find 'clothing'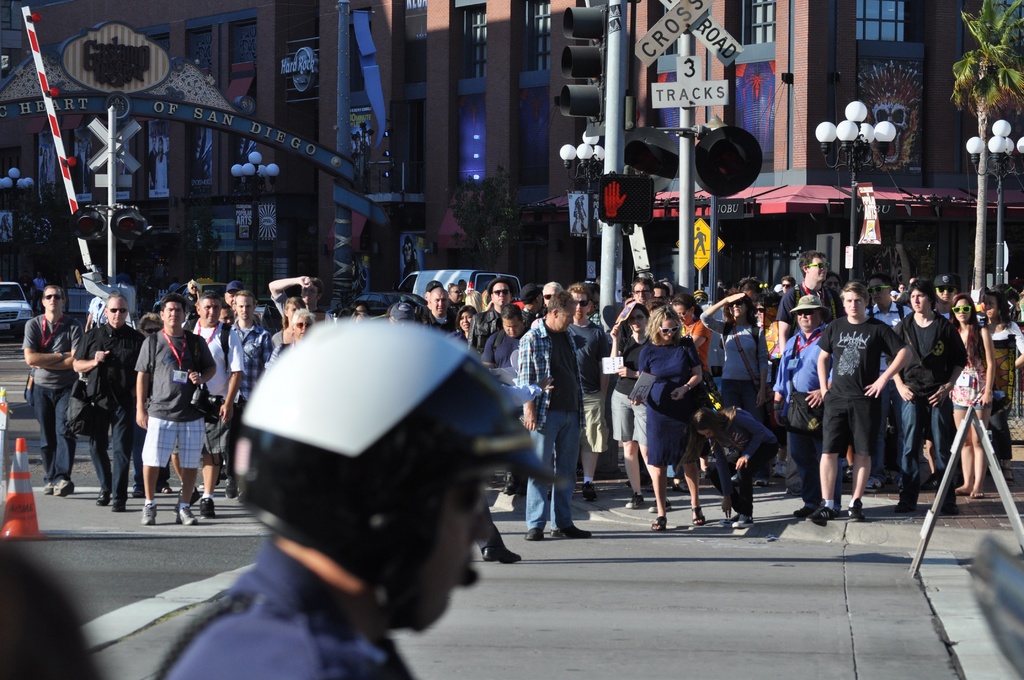
86:295:132:328
